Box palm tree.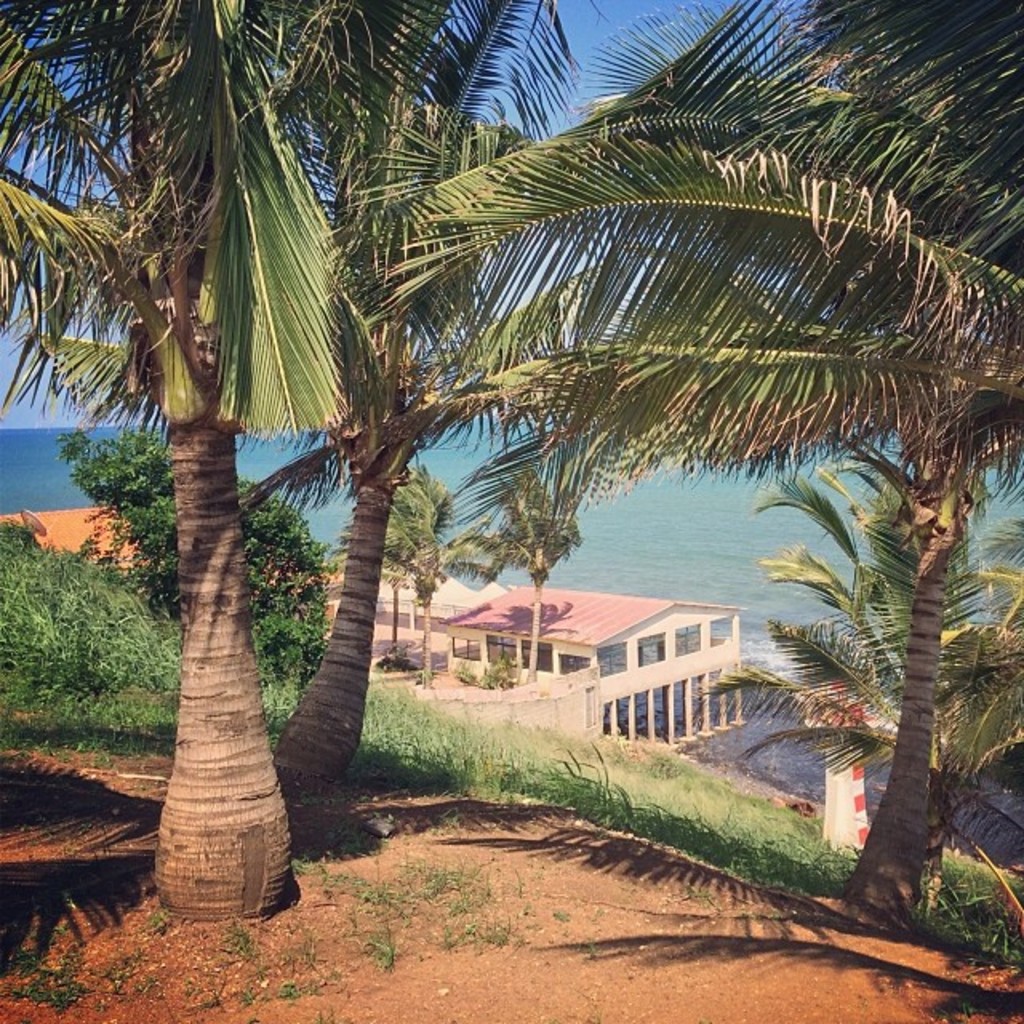
crop(0, 0, 597, 922).
